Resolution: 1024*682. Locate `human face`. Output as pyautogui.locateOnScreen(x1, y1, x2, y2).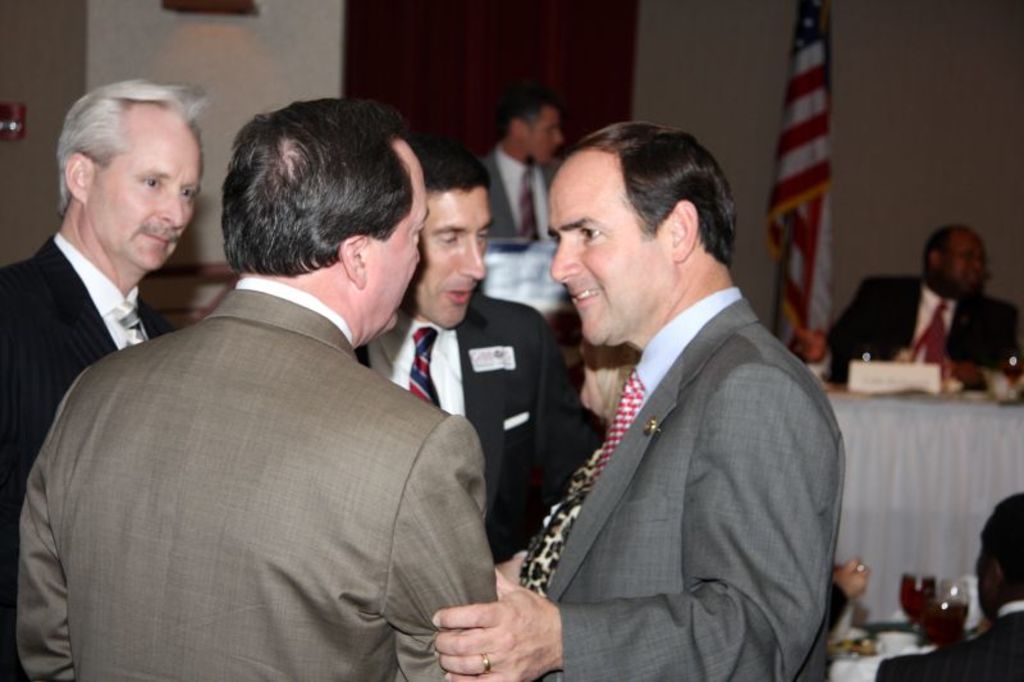
pyautogui.locateOnScreen(545, 146, 664, 345).
